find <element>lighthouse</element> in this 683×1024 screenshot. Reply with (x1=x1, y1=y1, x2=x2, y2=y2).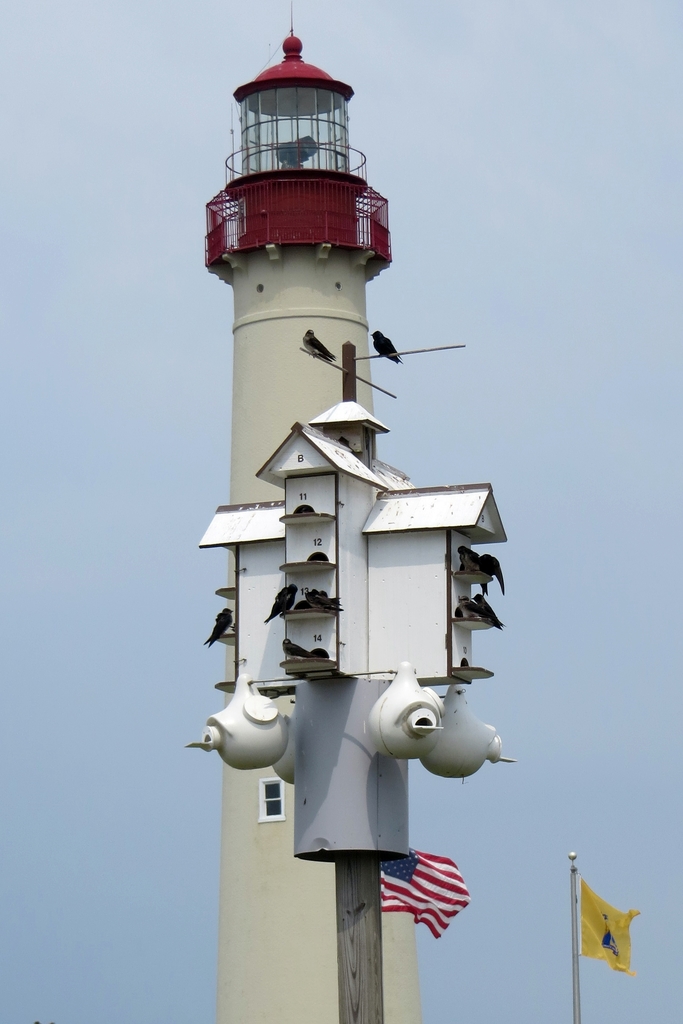
(x1=205, y1=0, x2=419, y2=1021).
